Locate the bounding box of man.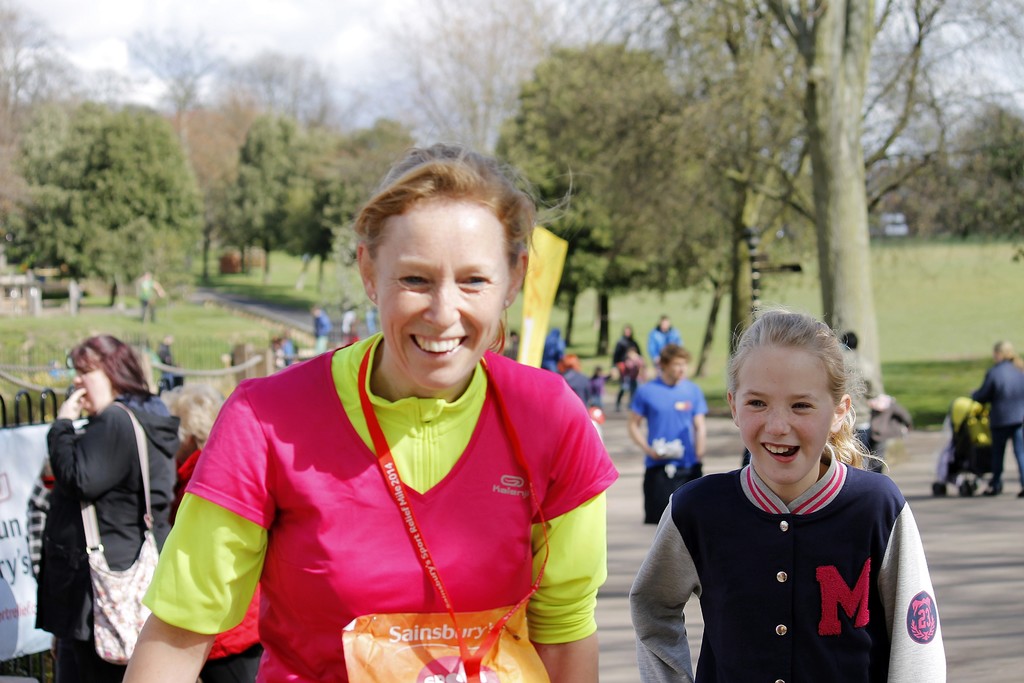
Bounding box: 623, 343, 705, 523.
